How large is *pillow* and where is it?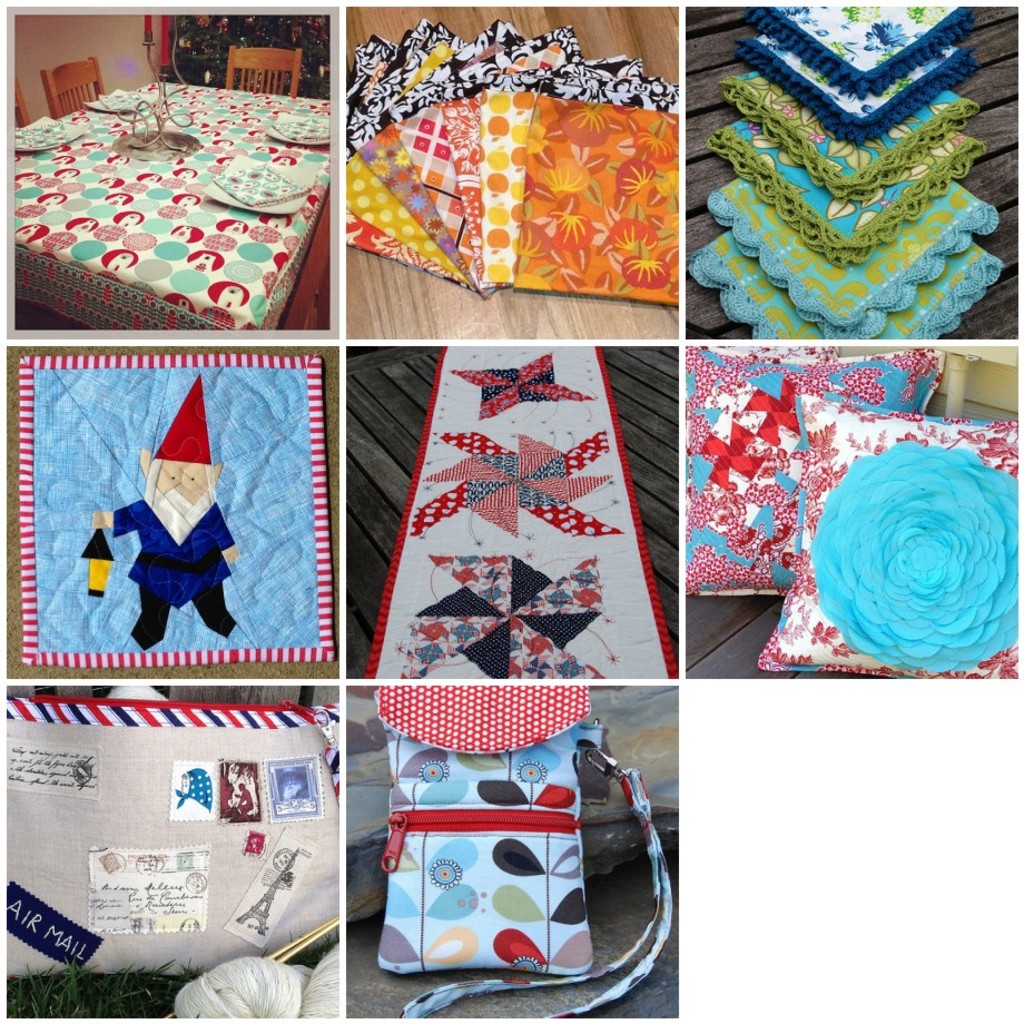
Bounding box: bbox(688, 332, 942, 604).
